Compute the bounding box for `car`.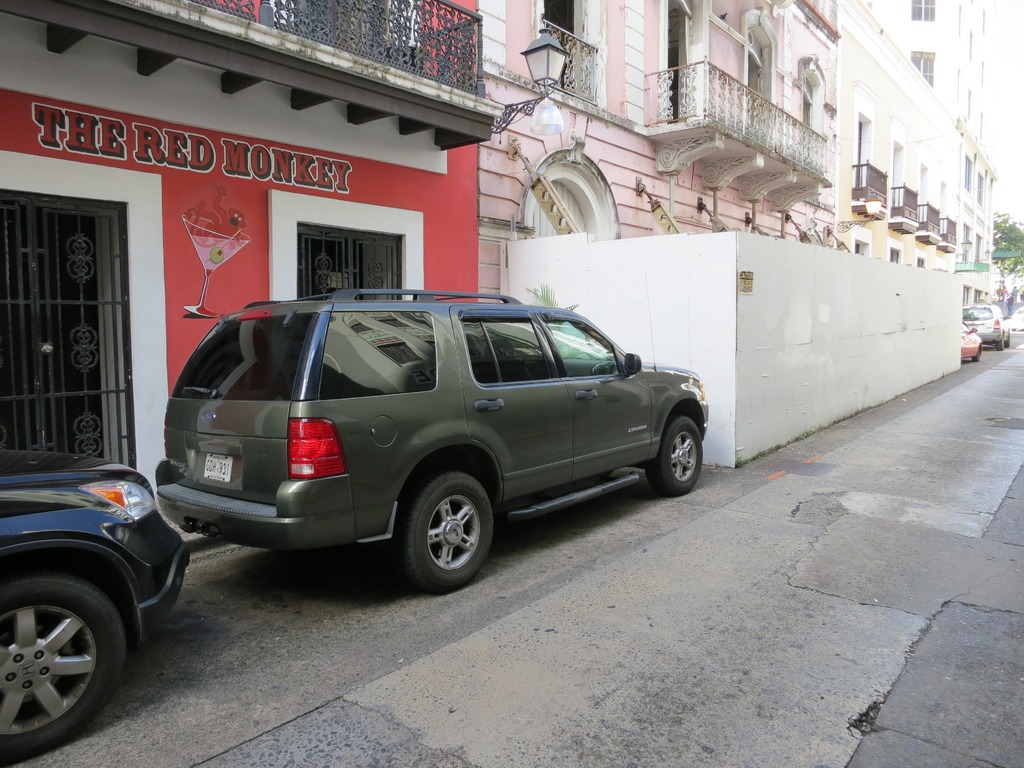
bbox=(958, 319, 986, 360).
